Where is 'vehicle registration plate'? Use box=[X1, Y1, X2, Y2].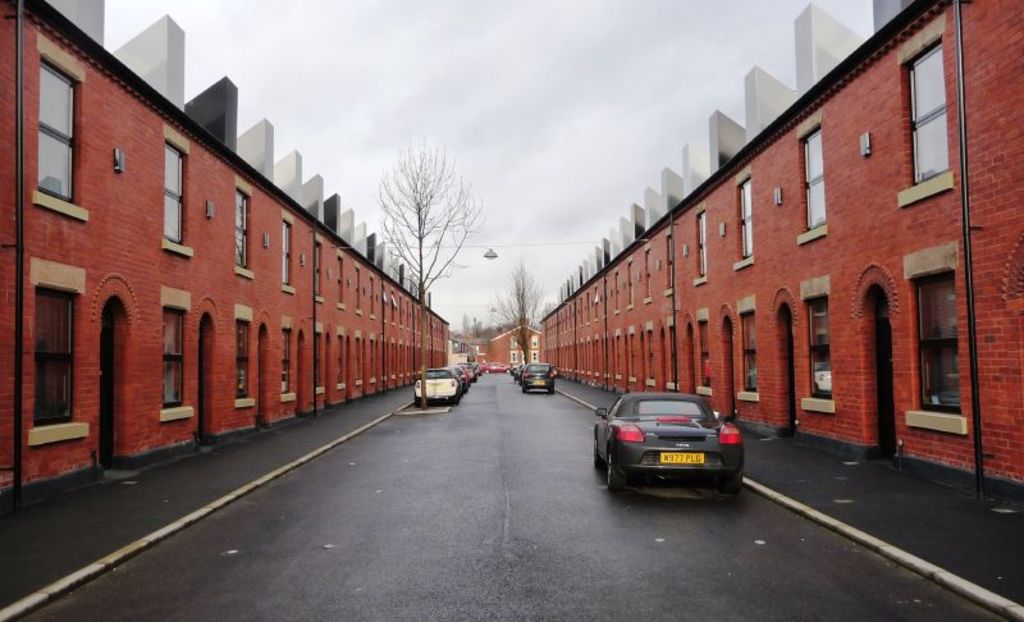
box=[659, 451, 705, 465].
